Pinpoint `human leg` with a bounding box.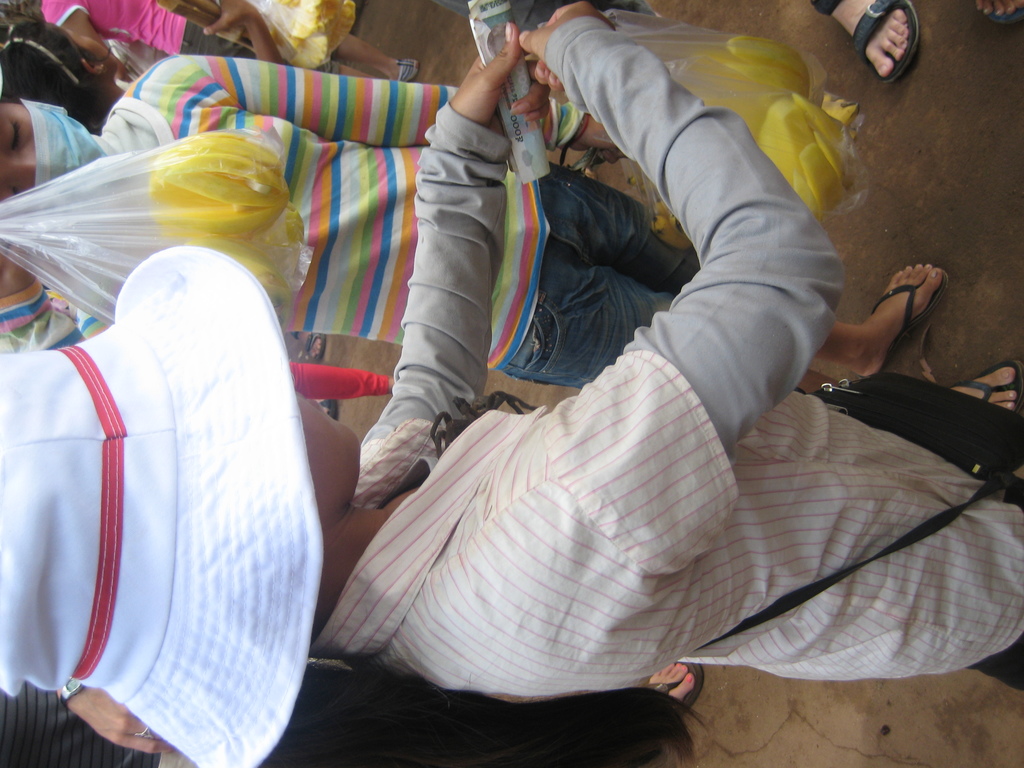
Rect(508, 262, 1023, 408).
